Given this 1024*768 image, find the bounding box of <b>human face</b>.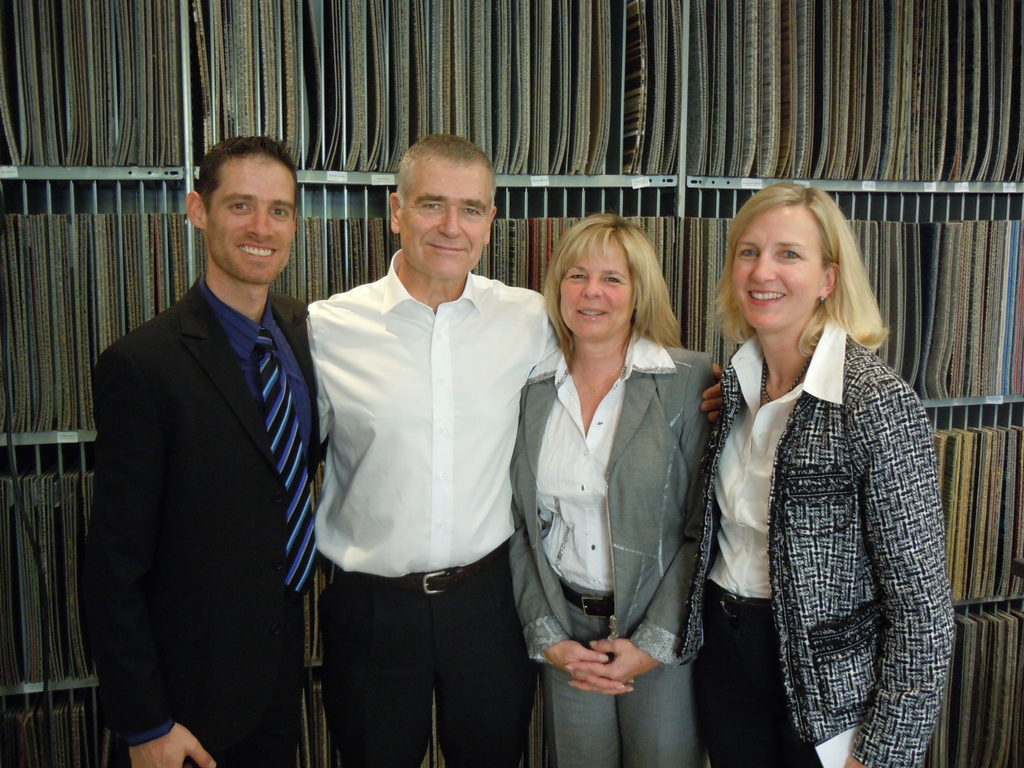
(left=209, top=162, right=297, bottom=287).
